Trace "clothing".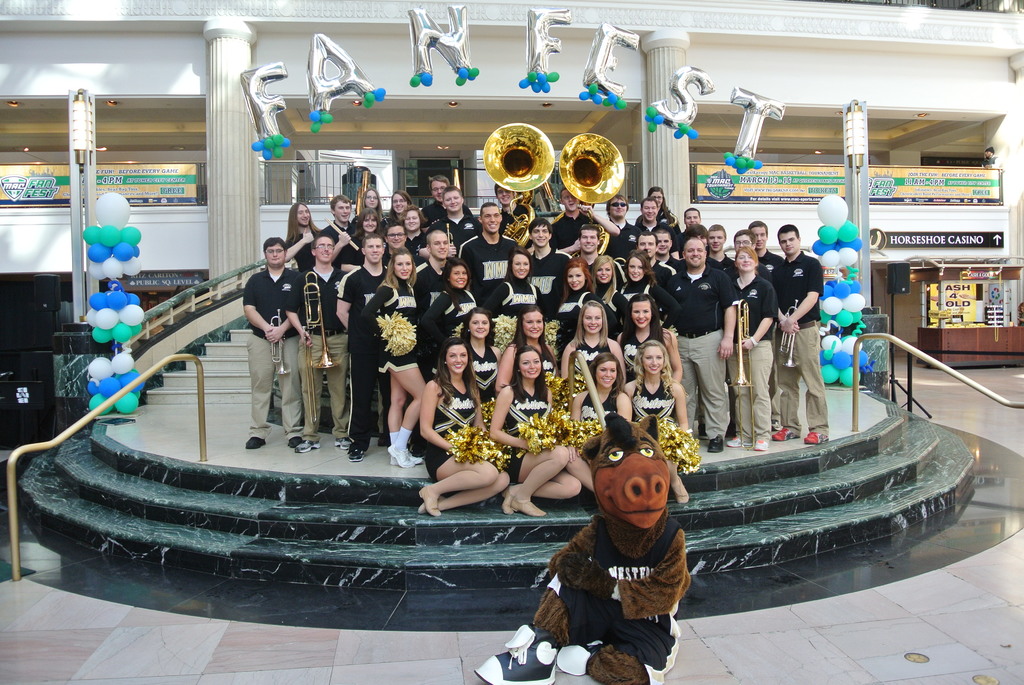
Traced to [769, 244, 830, 437].
